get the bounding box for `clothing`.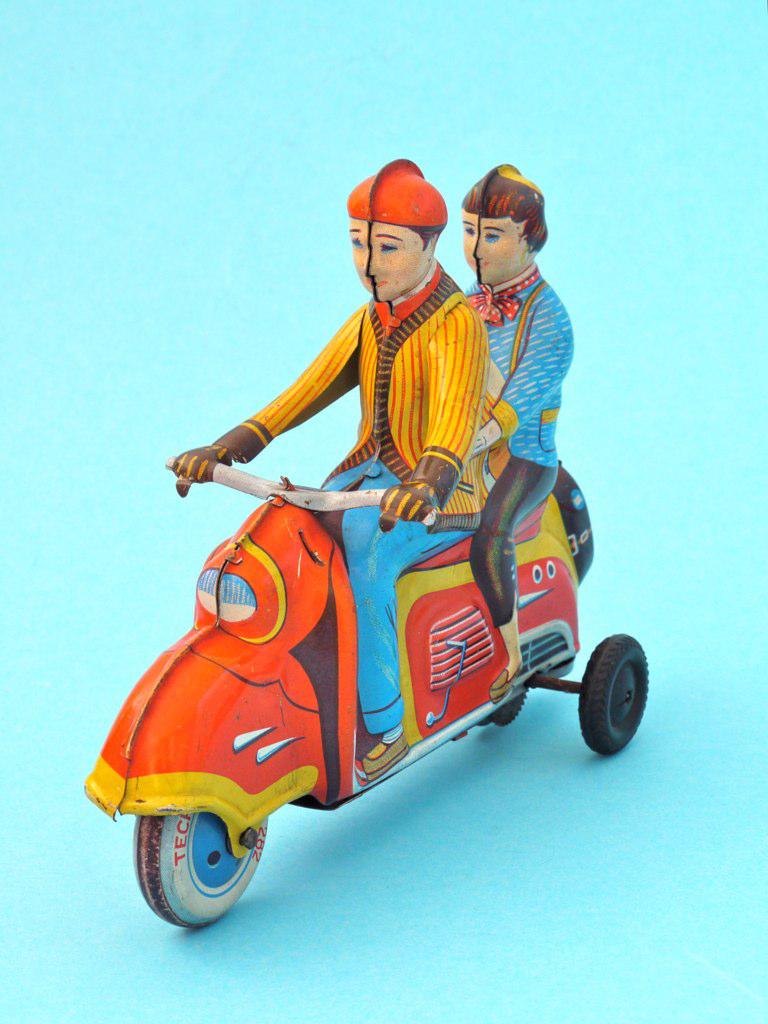
{"left": 195, "top": 142, "right": 496, "bottom": 739}.
